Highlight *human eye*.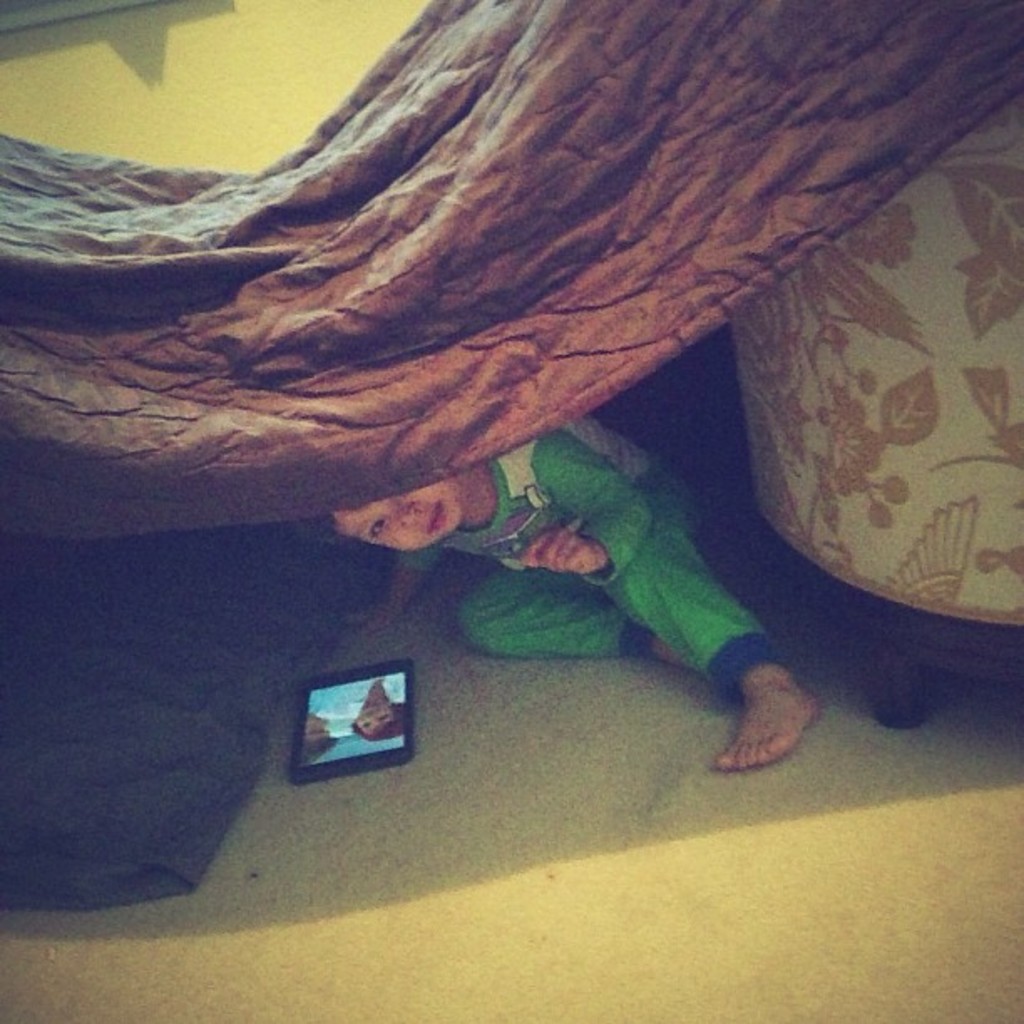
Highlighted region: l=366, t=519, r=392, b=540.
